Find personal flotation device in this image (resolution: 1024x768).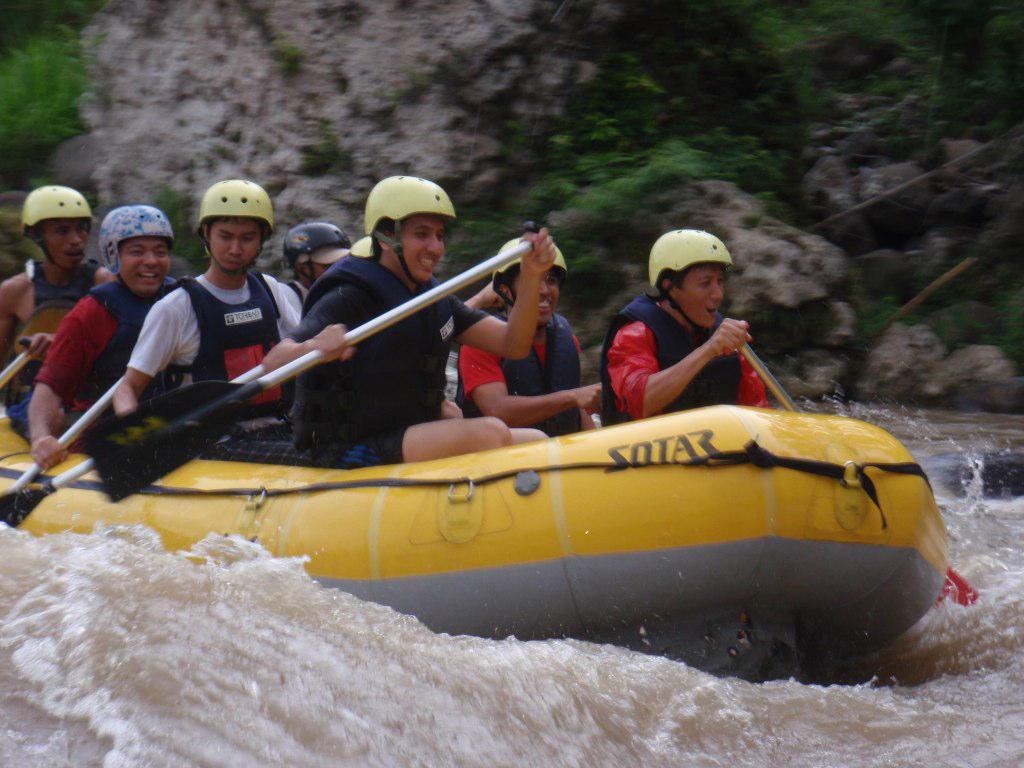
(left=451, top=304, right=579, bottom=440).
